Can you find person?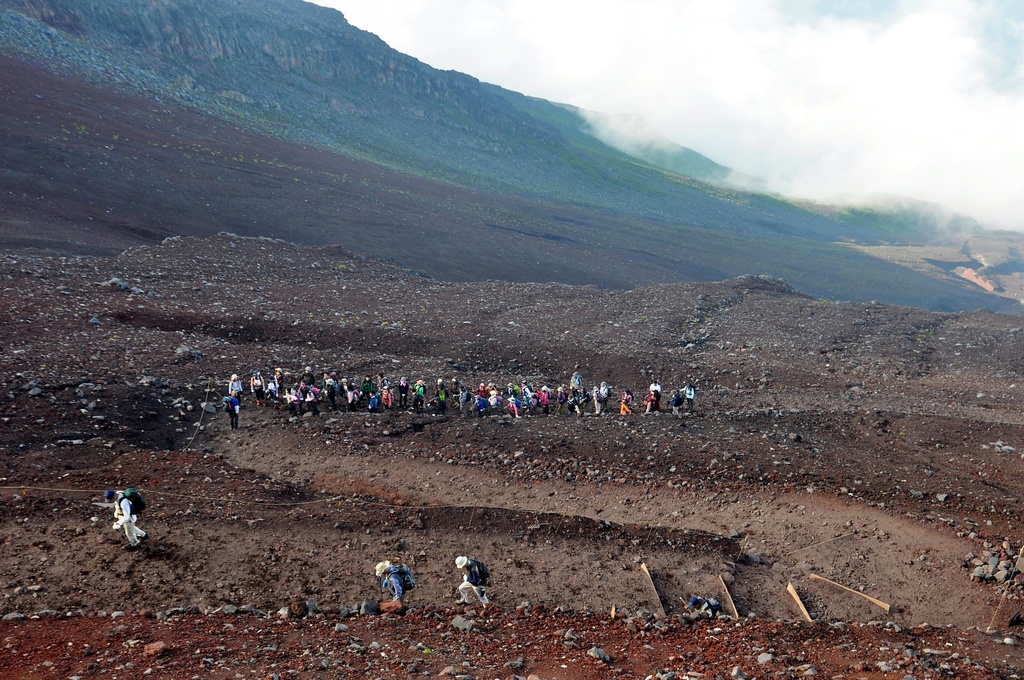
Yes, bounding box: bbox(376, 559, 404, 606).
